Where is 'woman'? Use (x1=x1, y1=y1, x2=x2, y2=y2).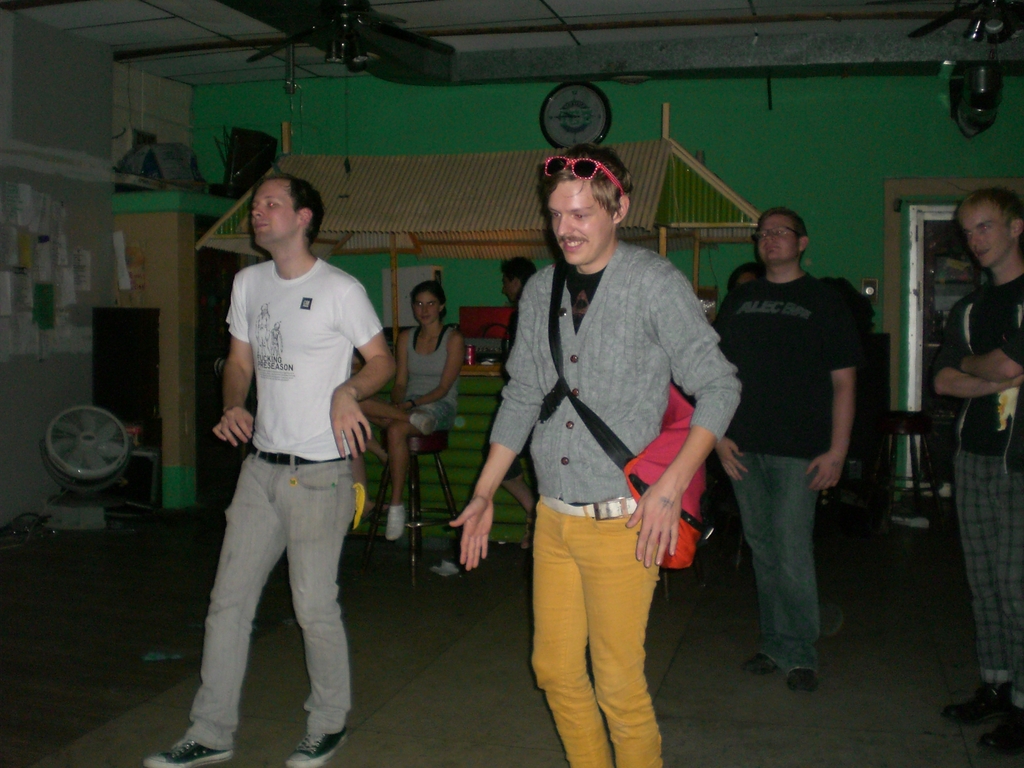
(x1=364, y1=279, x2=463, y2=543).
